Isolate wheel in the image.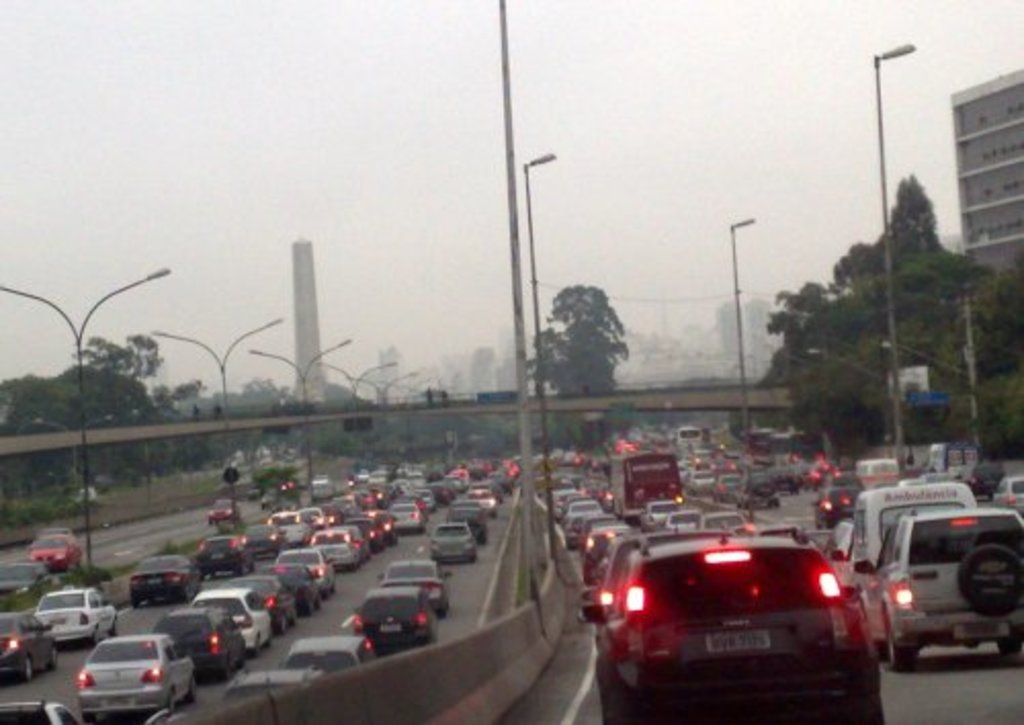
Isolated region: [885,633,920,668].
